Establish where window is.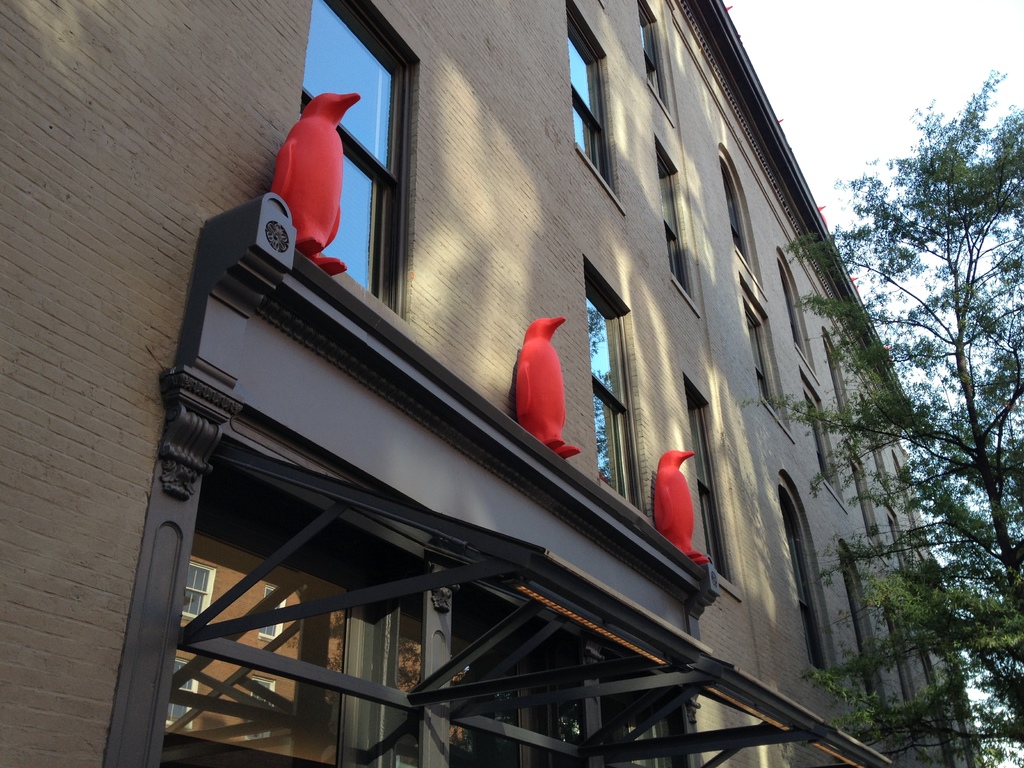
Established at BBox(586, 269, 640, 509).
